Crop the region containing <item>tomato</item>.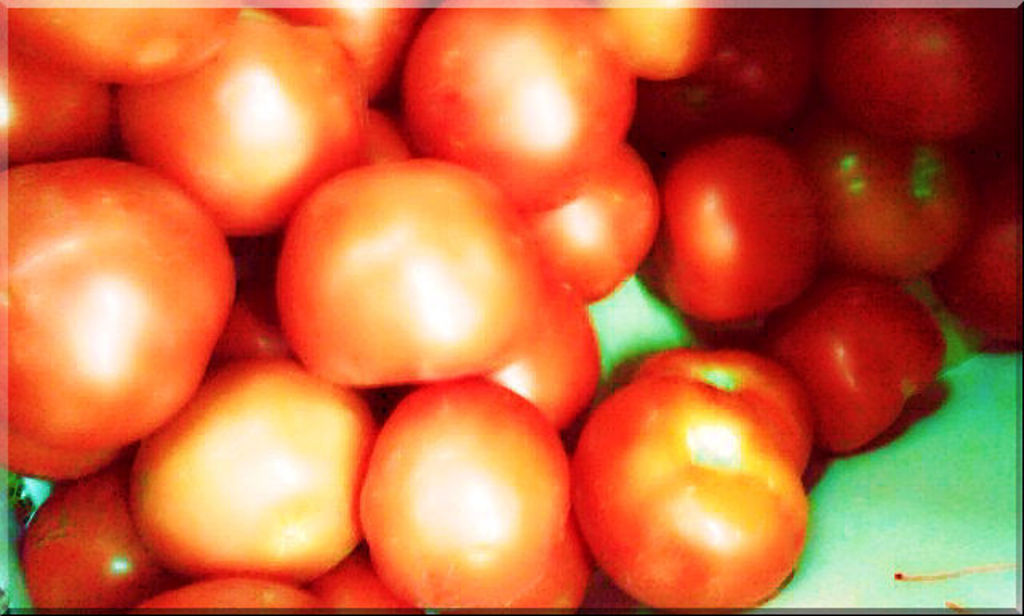
Crop region: left=26, top=477, right=160, bottom=610.
